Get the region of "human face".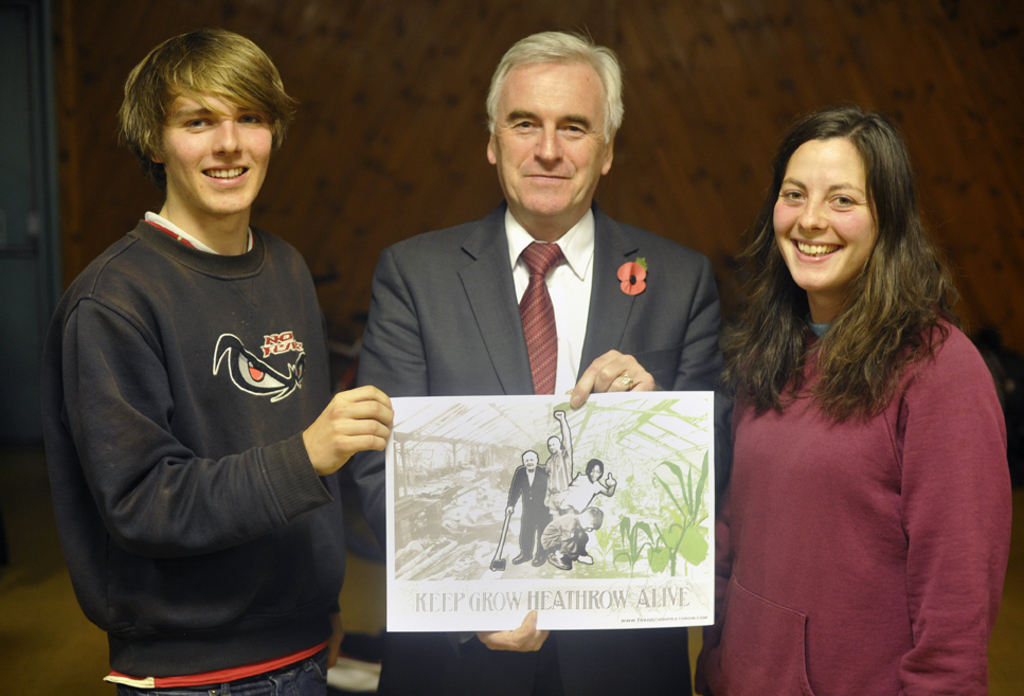
box(492, 66, 610, 217).
